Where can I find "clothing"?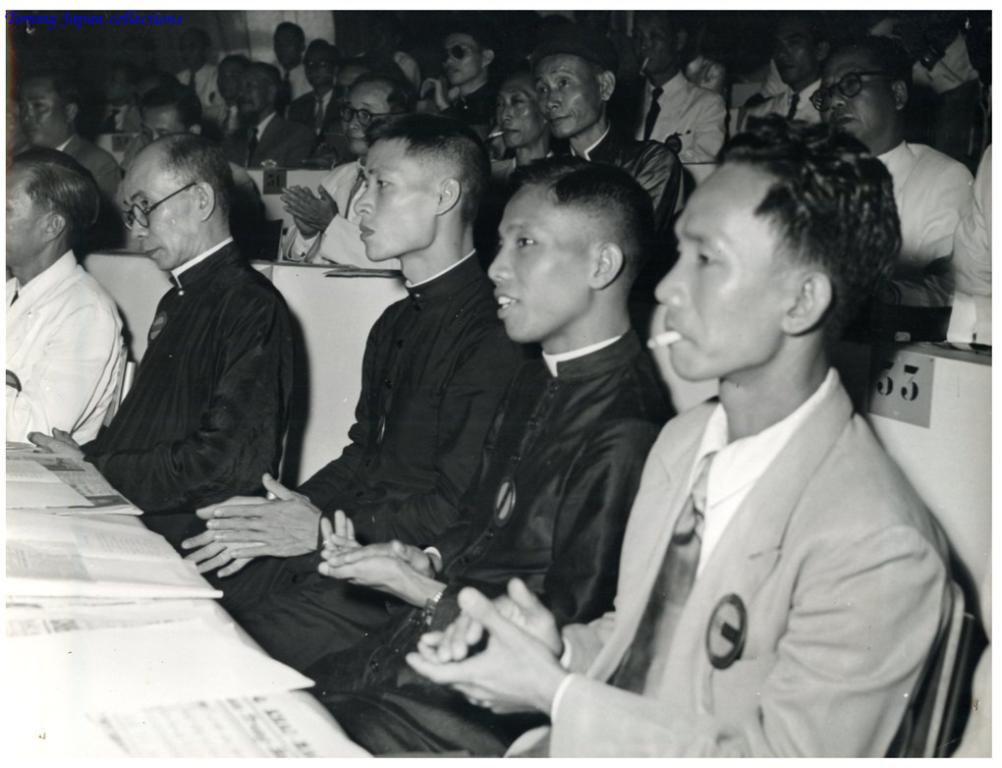
You can find it at x1=210 y1=108 x2=320 y2=249.
